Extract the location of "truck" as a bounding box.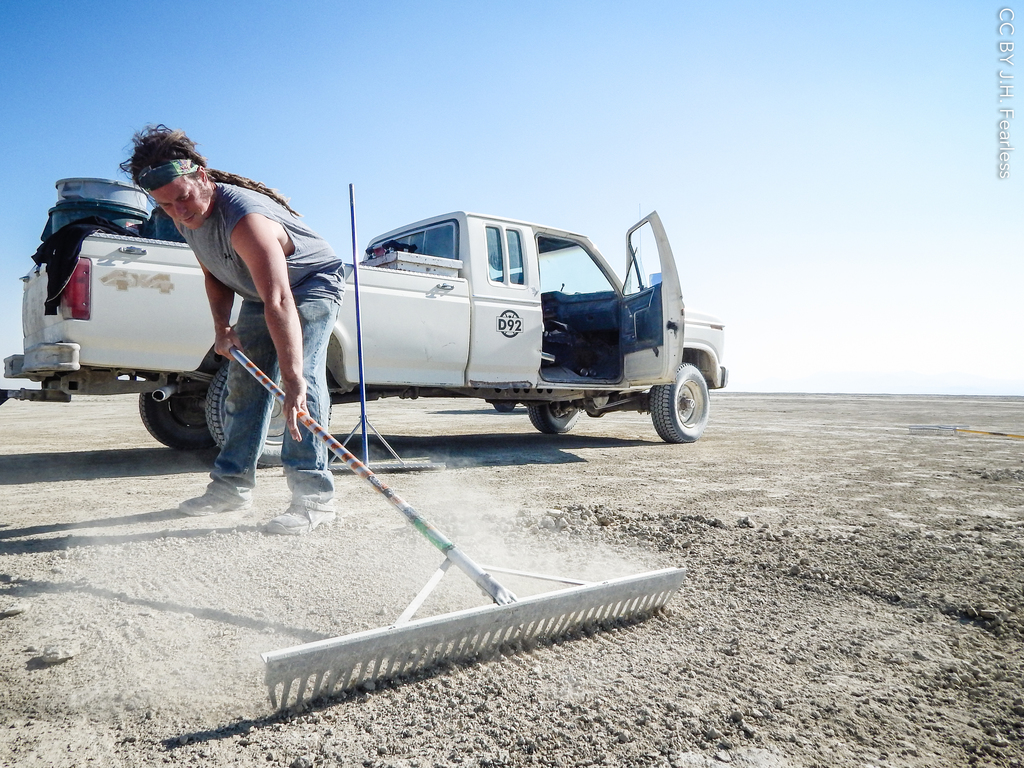
<region>74, 181, 804, 465</region>.
